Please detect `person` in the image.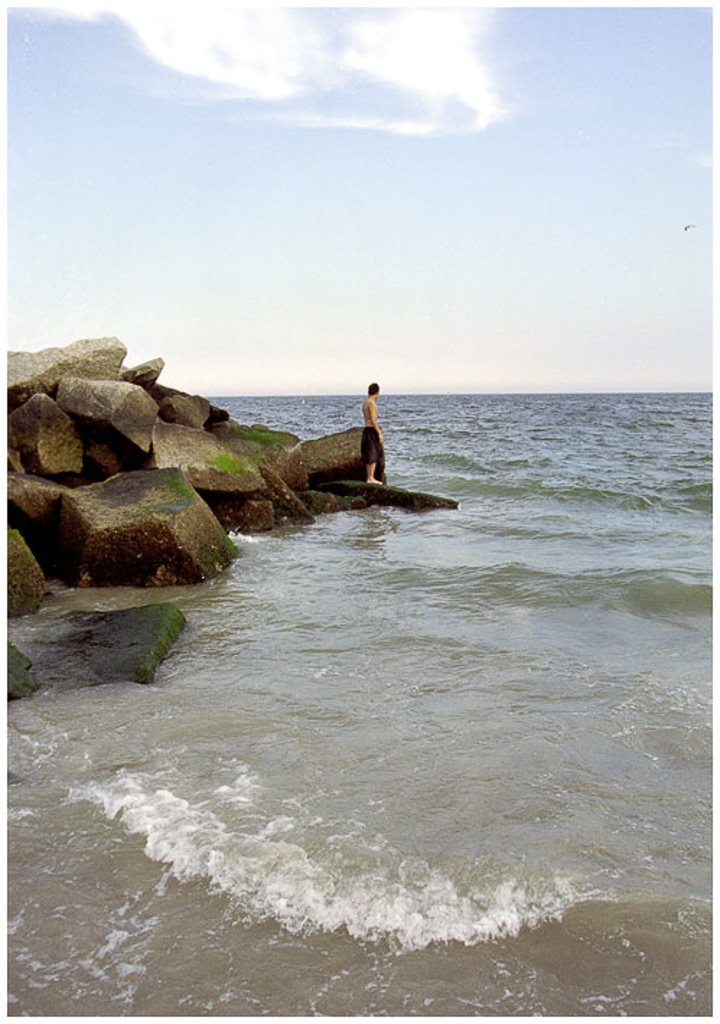
(355,378,392,483).
